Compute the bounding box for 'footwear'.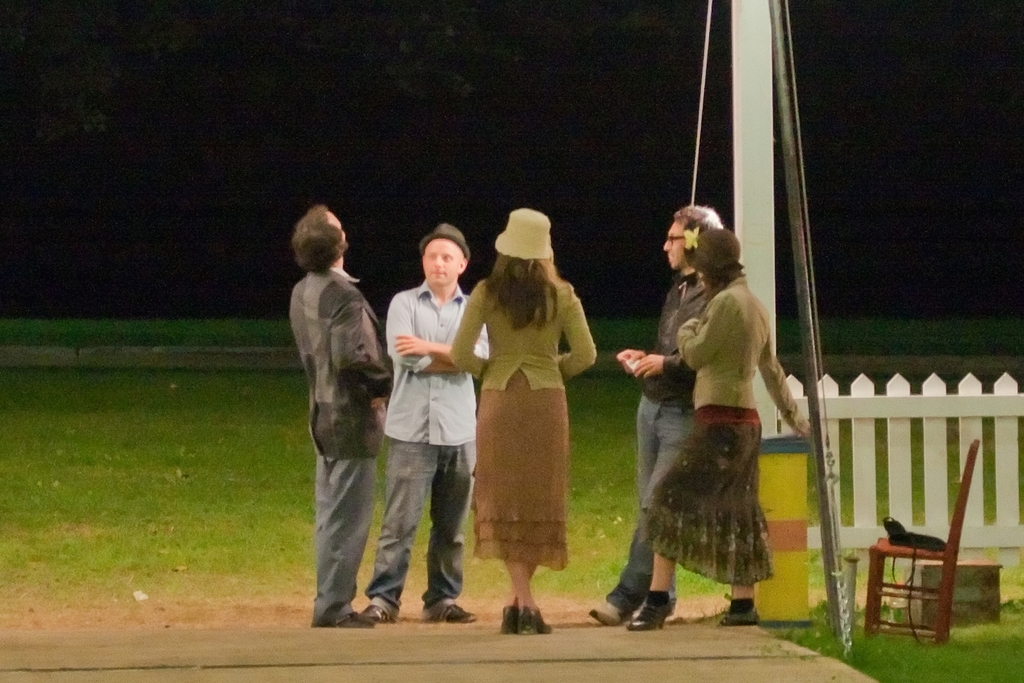
<box>587,601,633,626</box>.
